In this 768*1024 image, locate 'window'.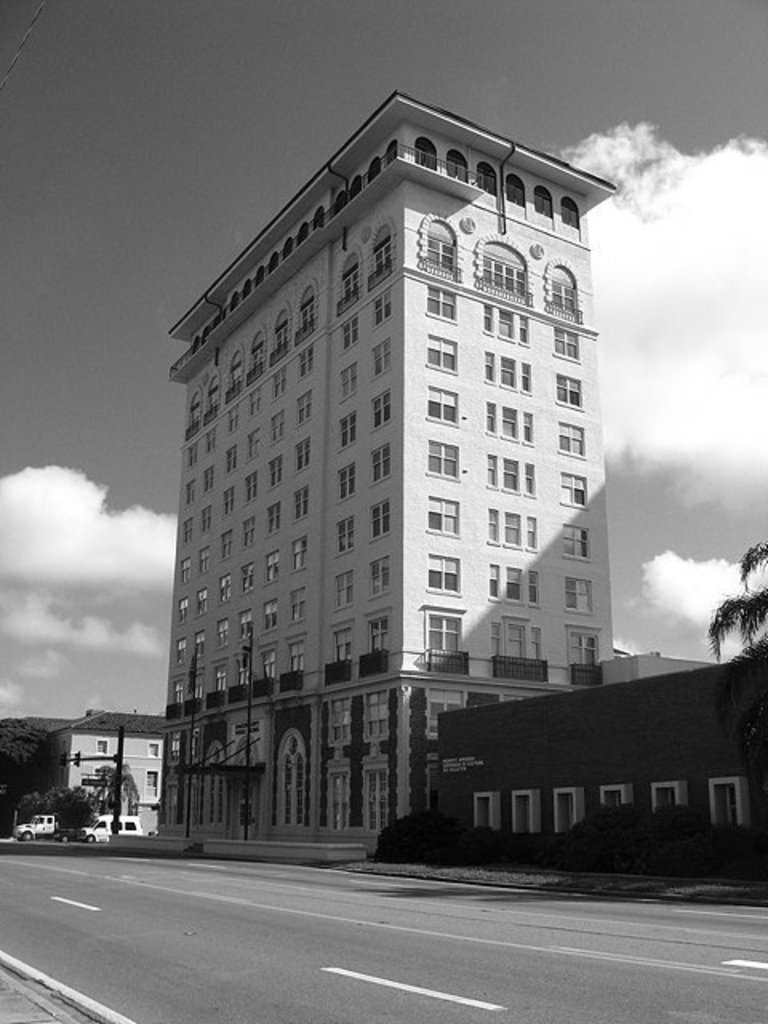
Bounding box: pyautogui.locateOnScreen(221, 486, 235, 518).
